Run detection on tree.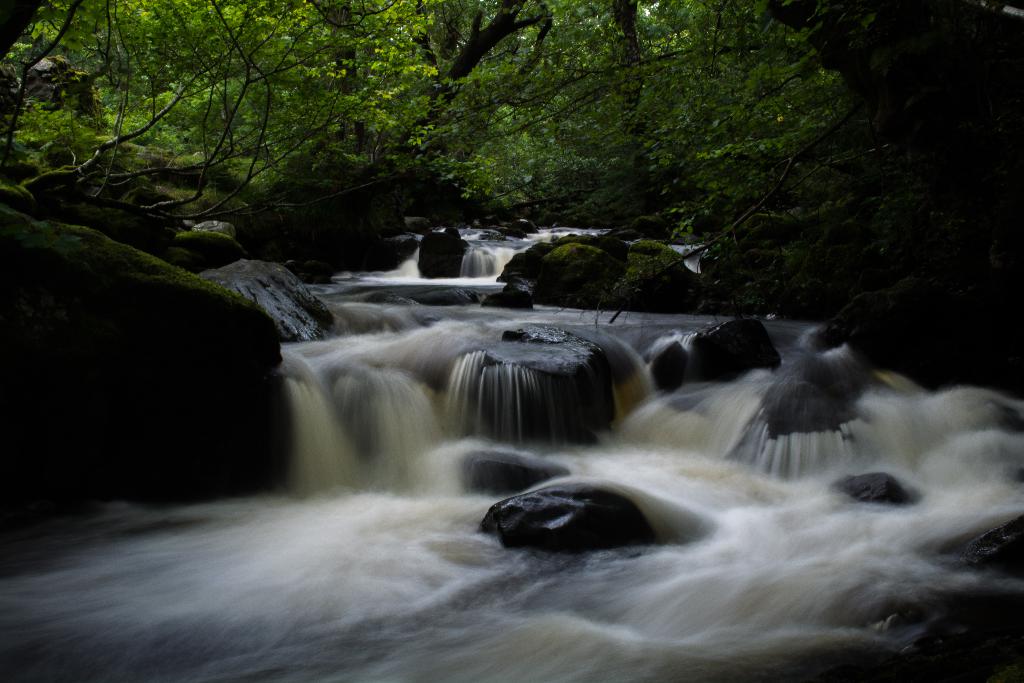
Result: detection(1, 1, 846, 236).
